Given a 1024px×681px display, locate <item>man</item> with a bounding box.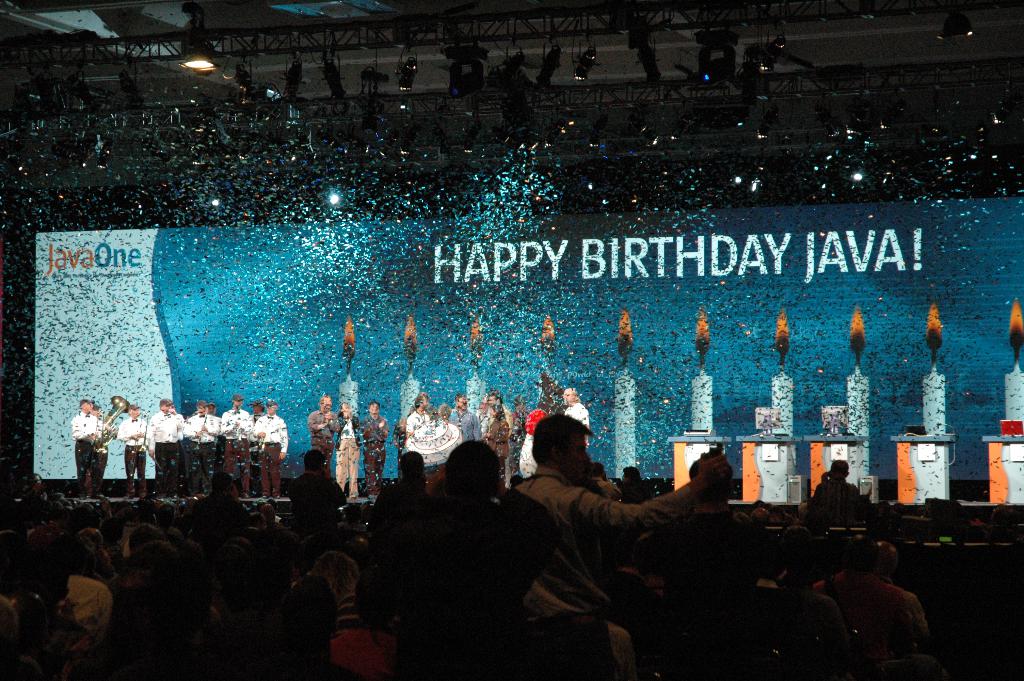
Located: <region>371, 444, 566, 680</region>.
